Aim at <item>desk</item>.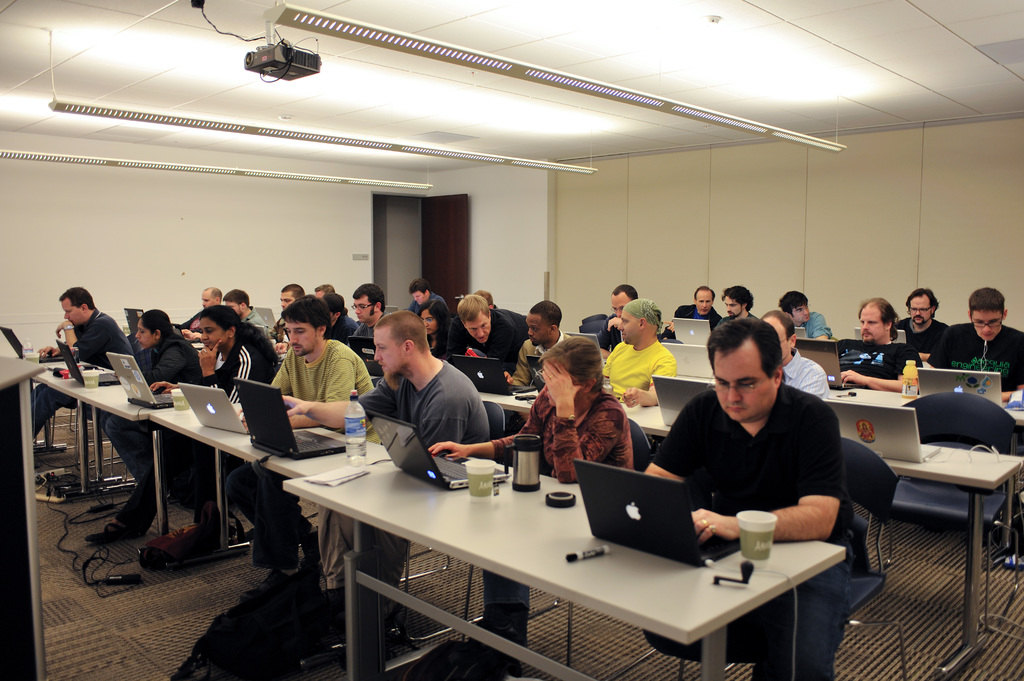
Aimed at locate(623, 417, 1023, 679).
